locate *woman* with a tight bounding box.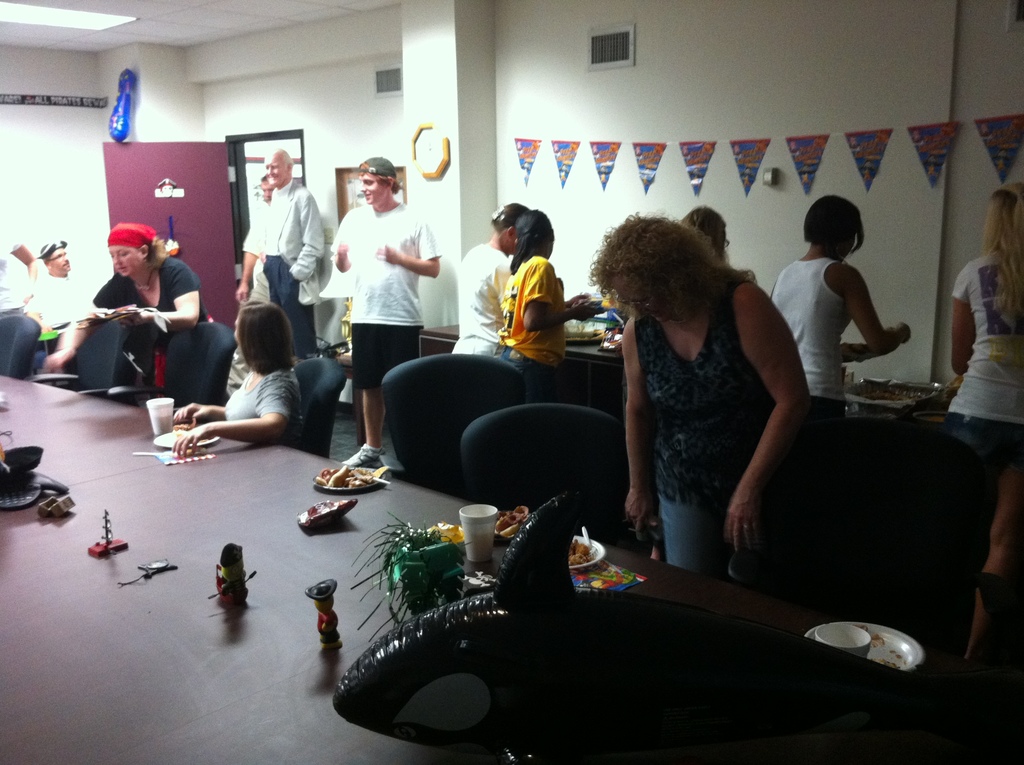
{"x1": 769, "y1": 192, "x2": 913, "y2": 460}.
